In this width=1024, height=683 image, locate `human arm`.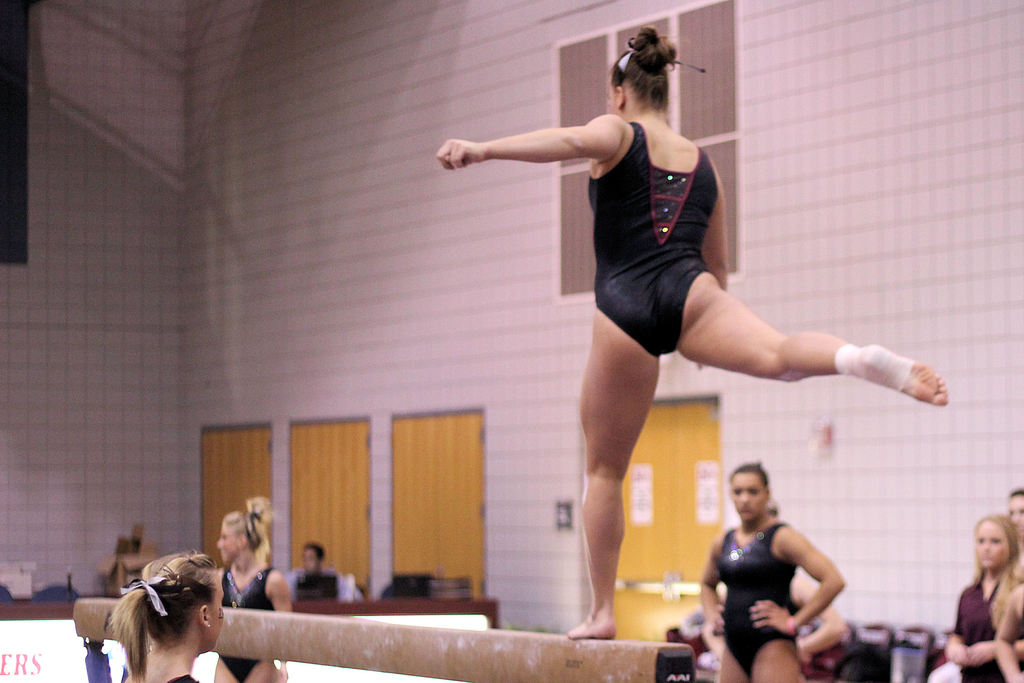
Bounding box: 268, 565, 291, 682.
